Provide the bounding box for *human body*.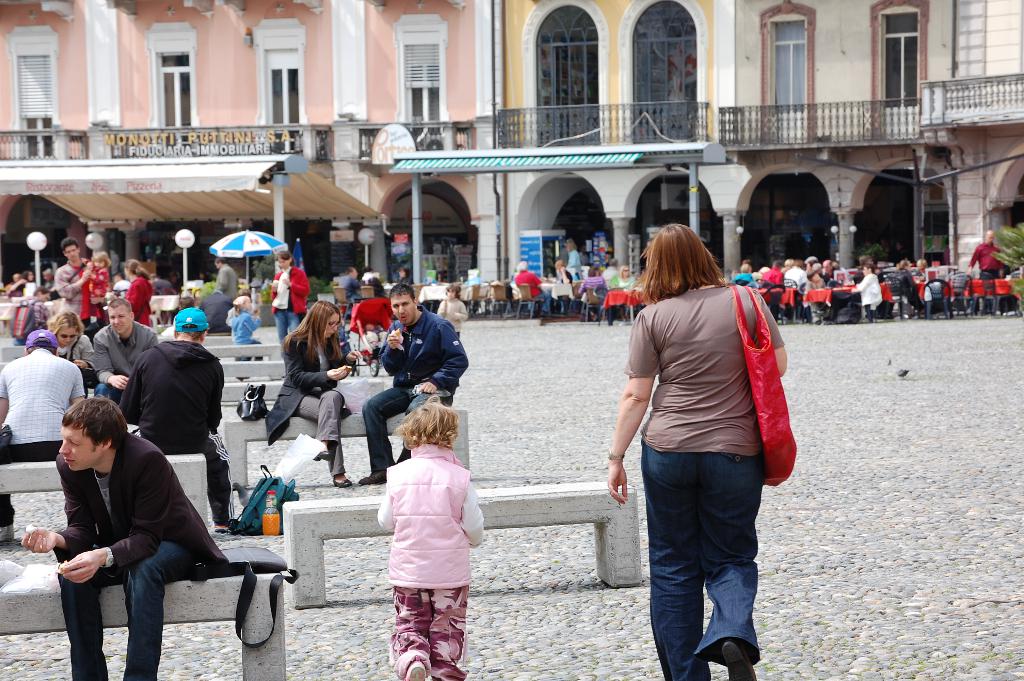
[553, 261, 625, 308].
